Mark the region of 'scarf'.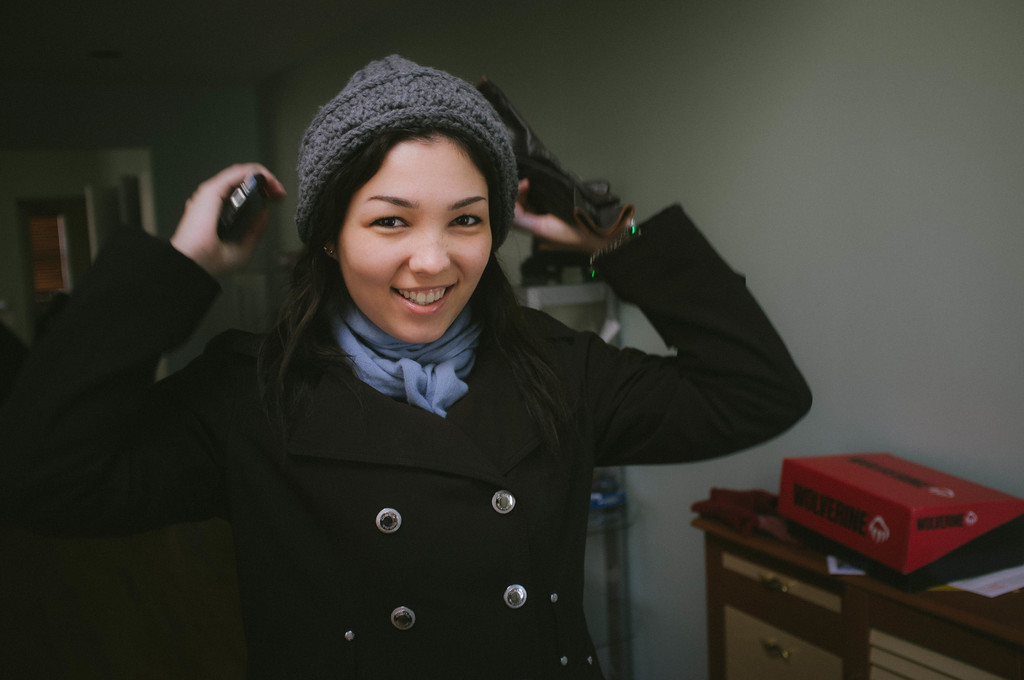
Region: <region>328, 306, 477, 419</region>.
